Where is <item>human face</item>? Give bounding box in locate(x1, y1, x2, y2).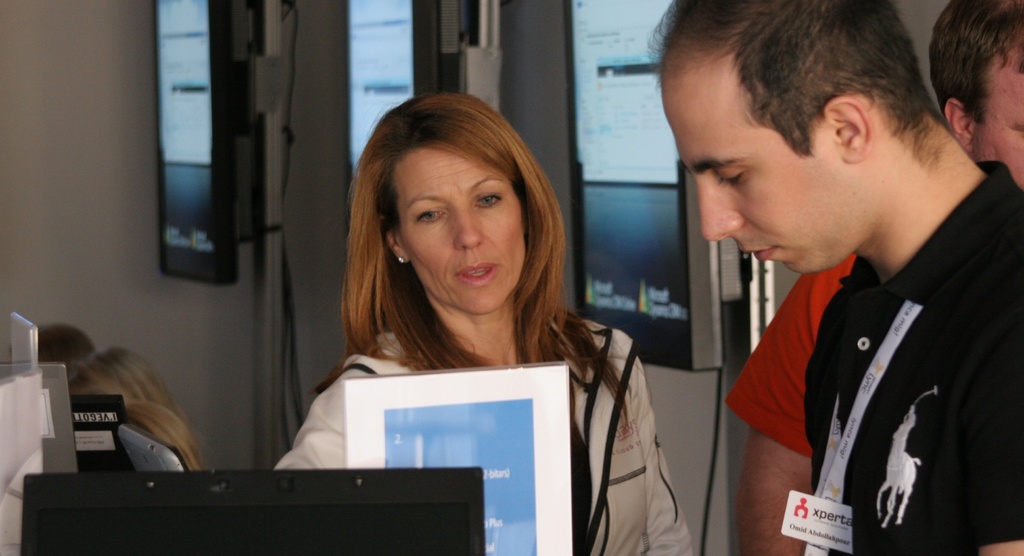
locate(658, 49, 828, 272).
